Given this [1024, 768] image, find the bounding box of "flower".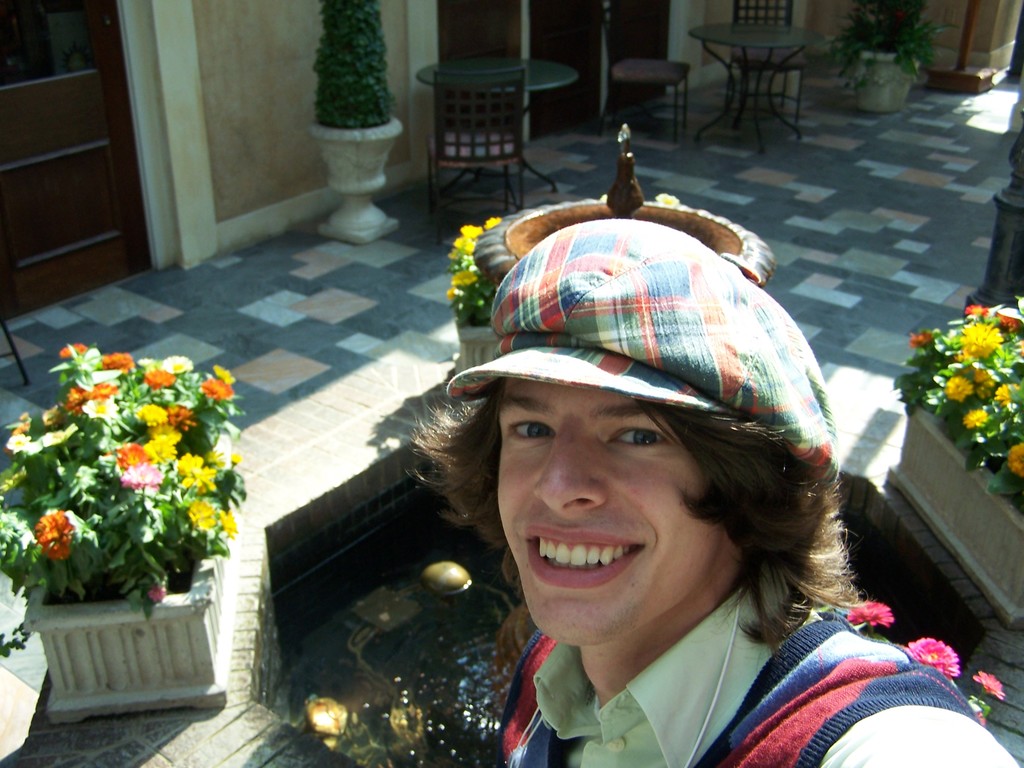
56 338 88 365.
